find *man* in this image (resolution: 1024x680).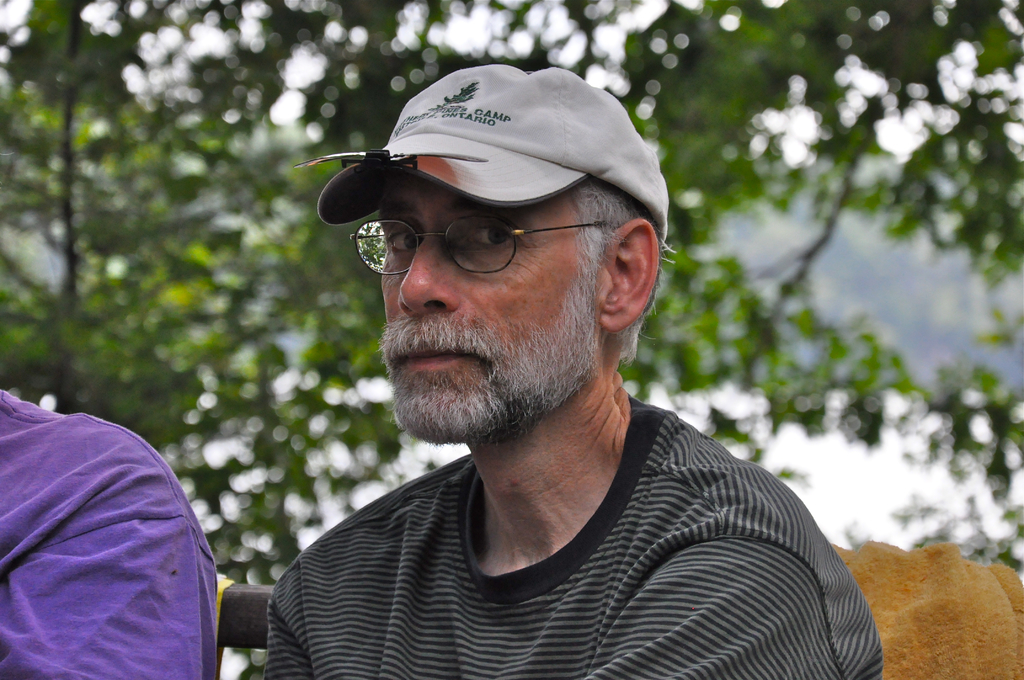
rect(246, 48, 898, 679).
